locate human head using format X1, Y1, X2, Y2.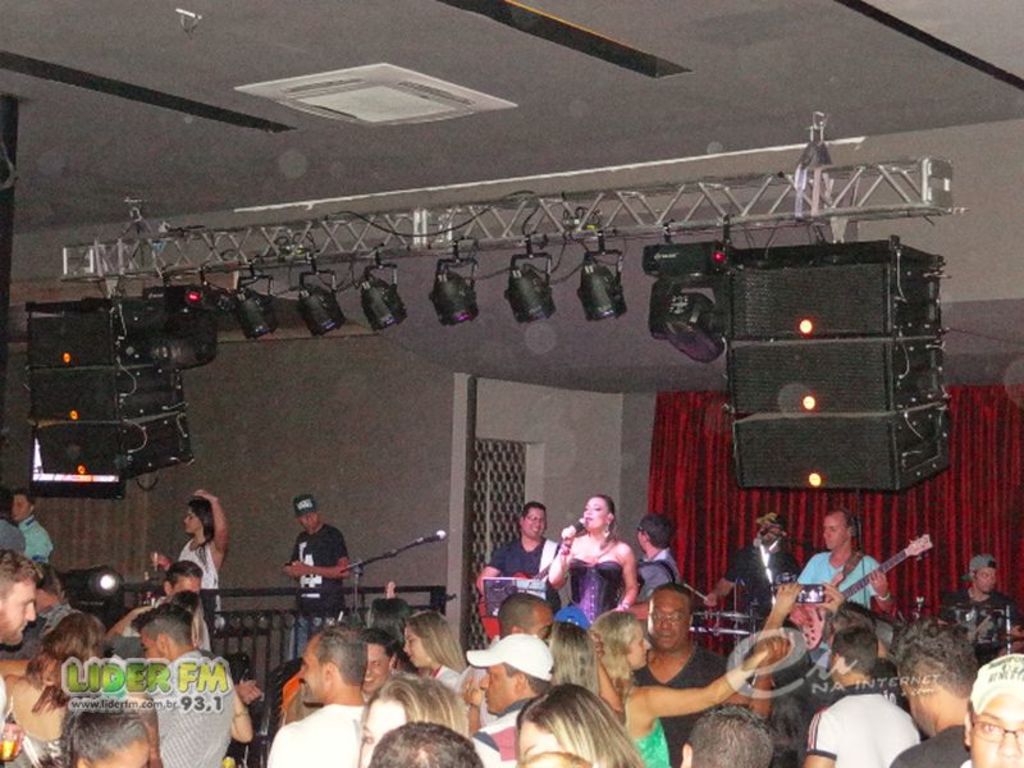
541, 618, 596, 690.
